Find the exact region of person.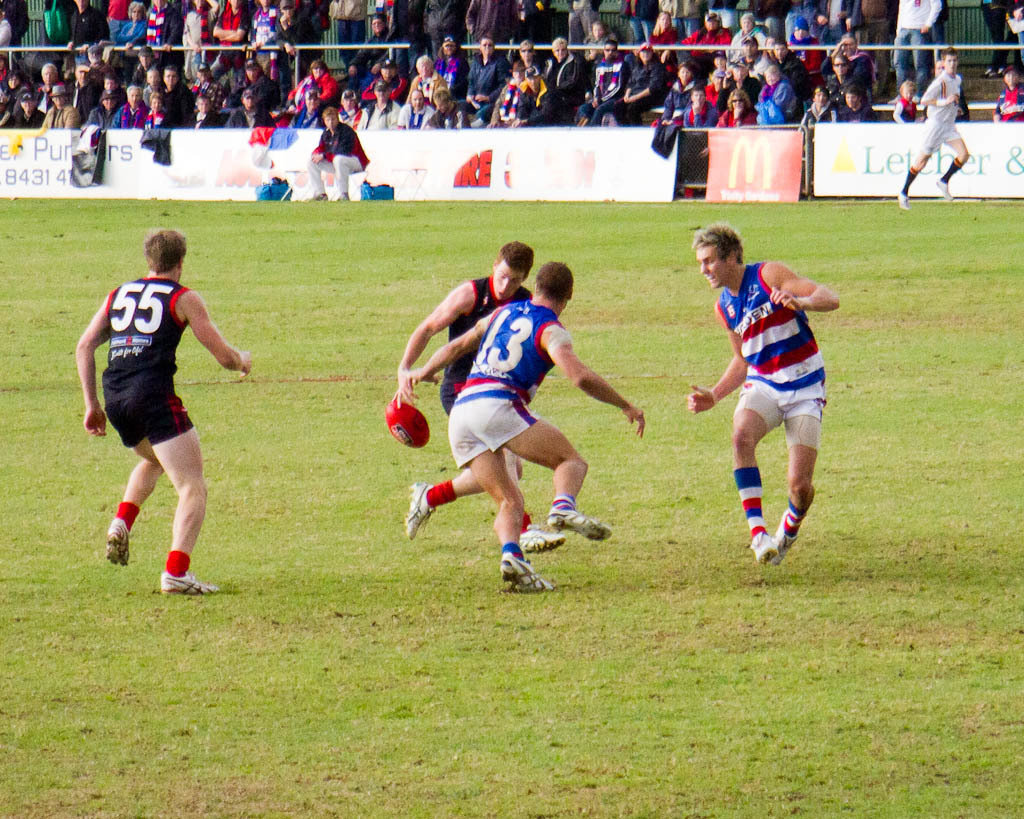
Exact region: (left=406, top=259, right=647, bottom=593).
